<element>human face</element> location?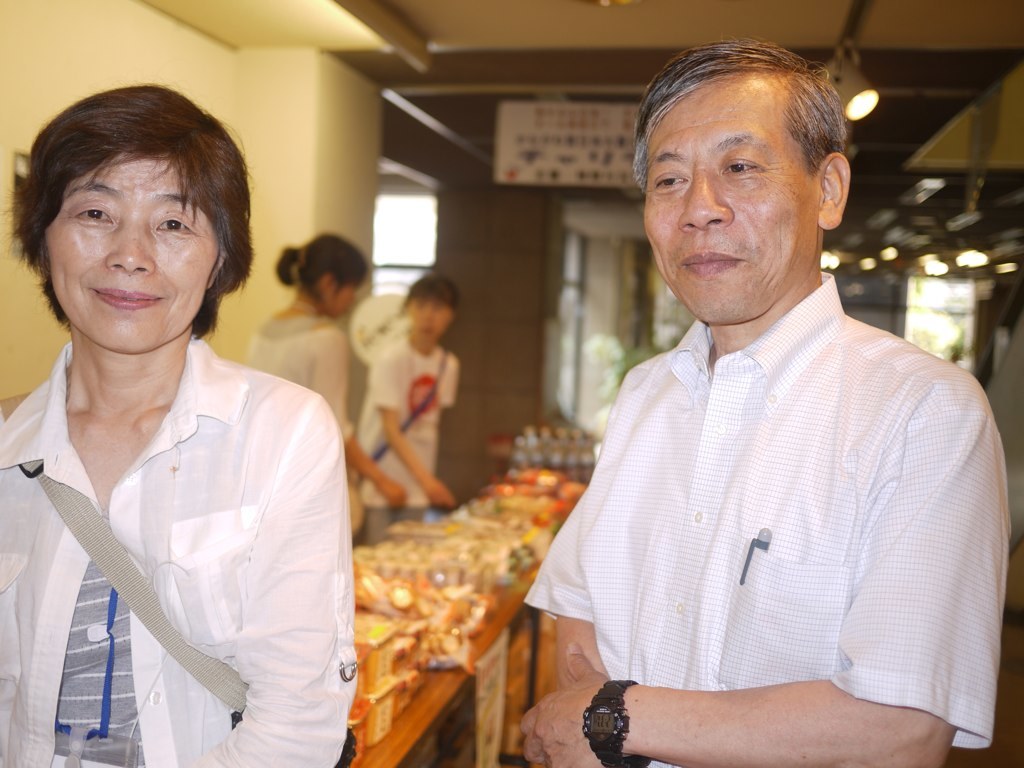
[641, 78, 821, 326]
